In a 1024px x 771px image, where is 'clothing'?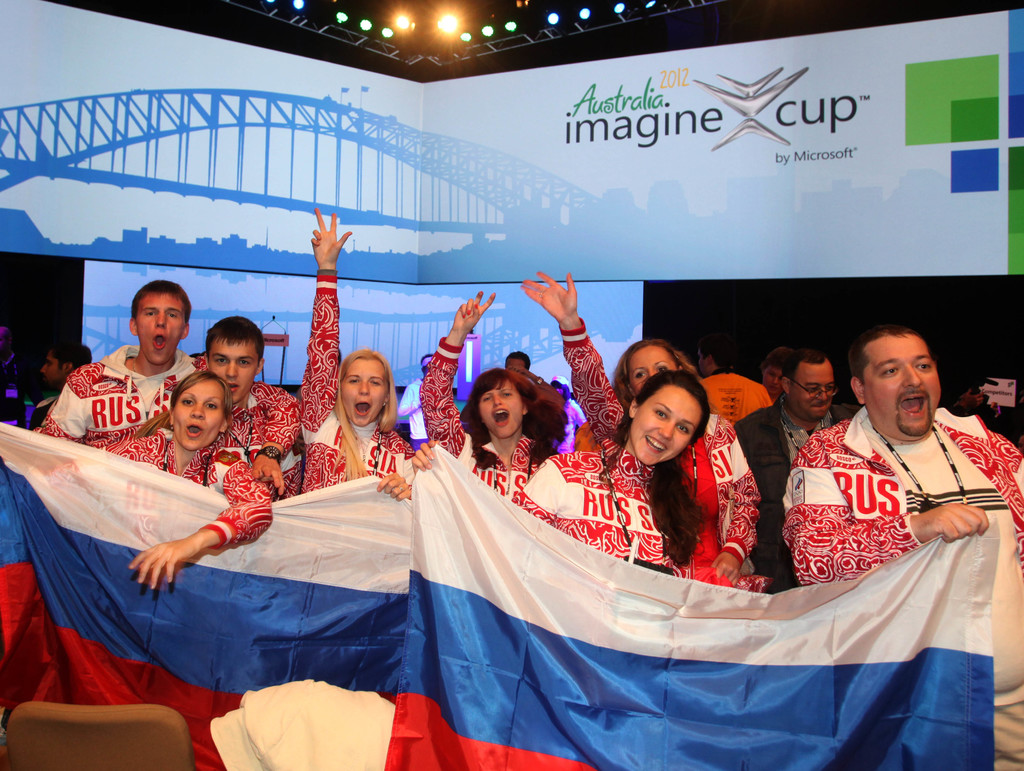
bbox=(0, 352, 22, 427).
